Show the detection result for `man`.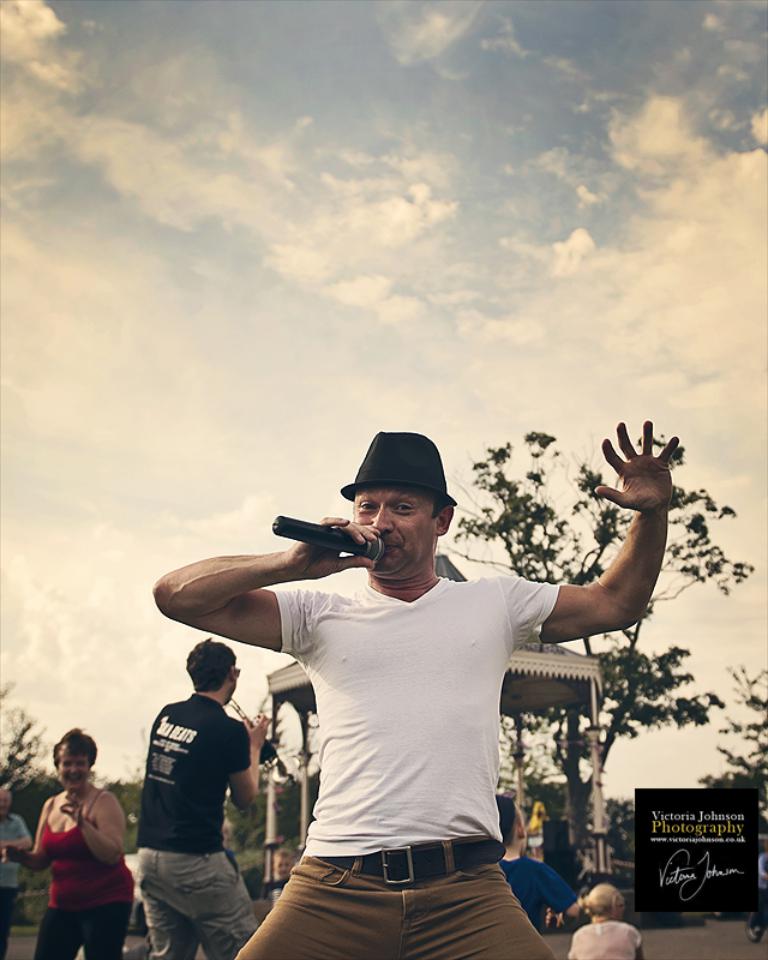
Rect(176, 409, 666, 947).
